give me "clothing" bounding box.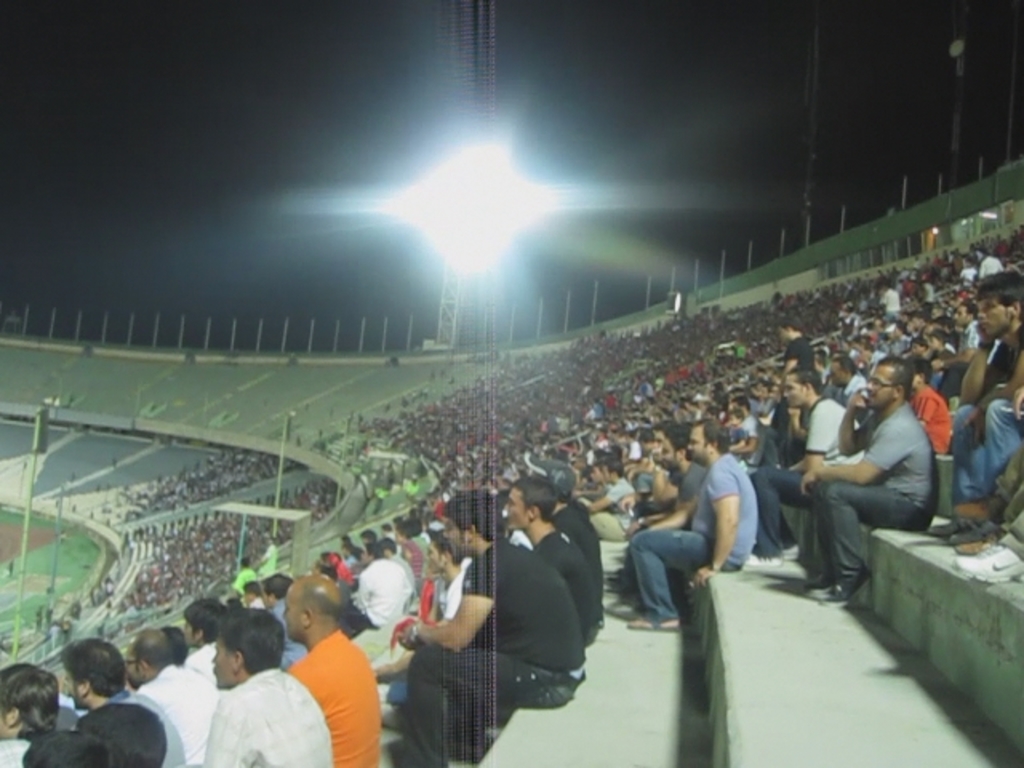
bbox(680, 456, 709, 531).
